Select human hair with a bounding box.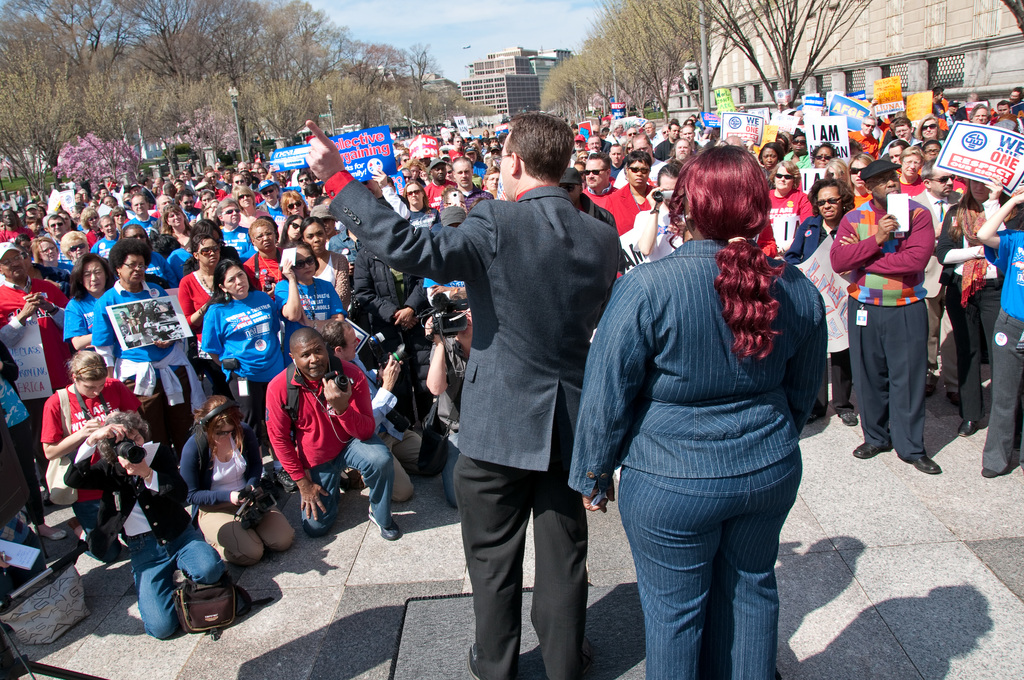
65:247:118:302.
